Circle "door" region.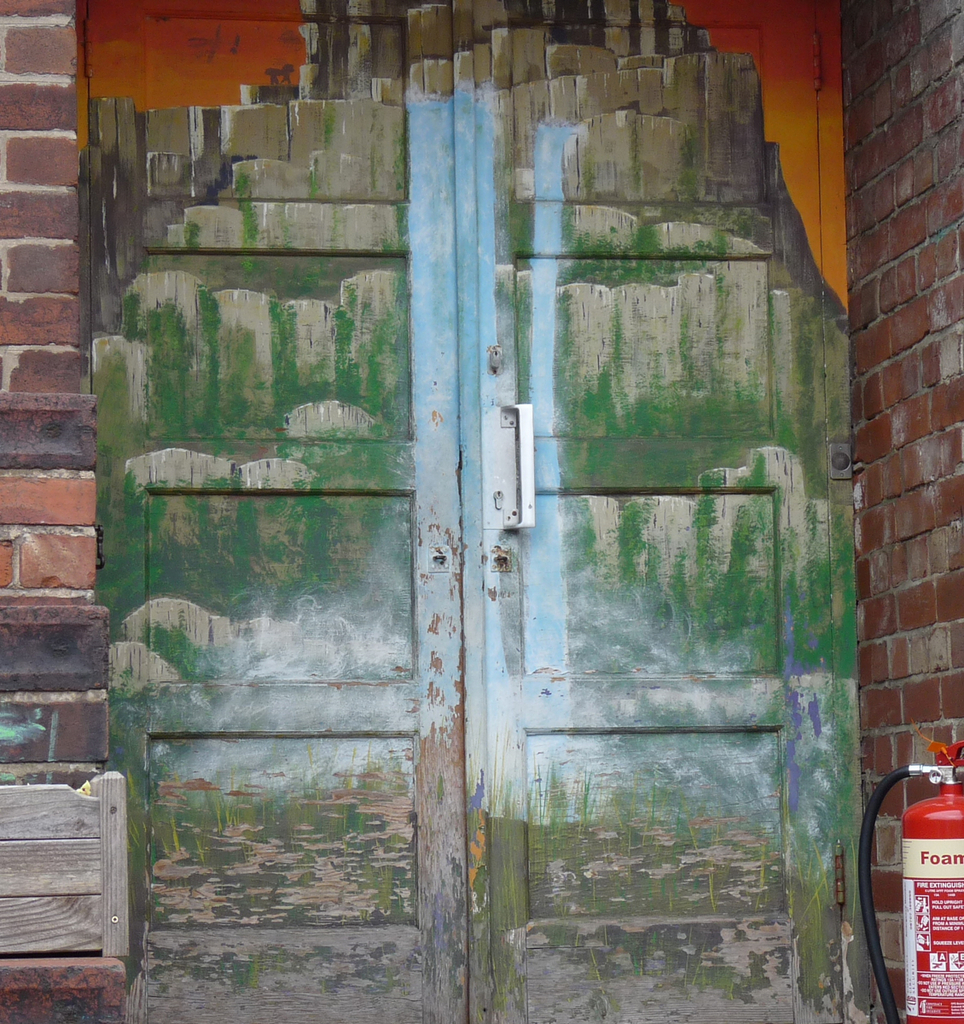
Region: locate(78, 0, 904, 1023).
